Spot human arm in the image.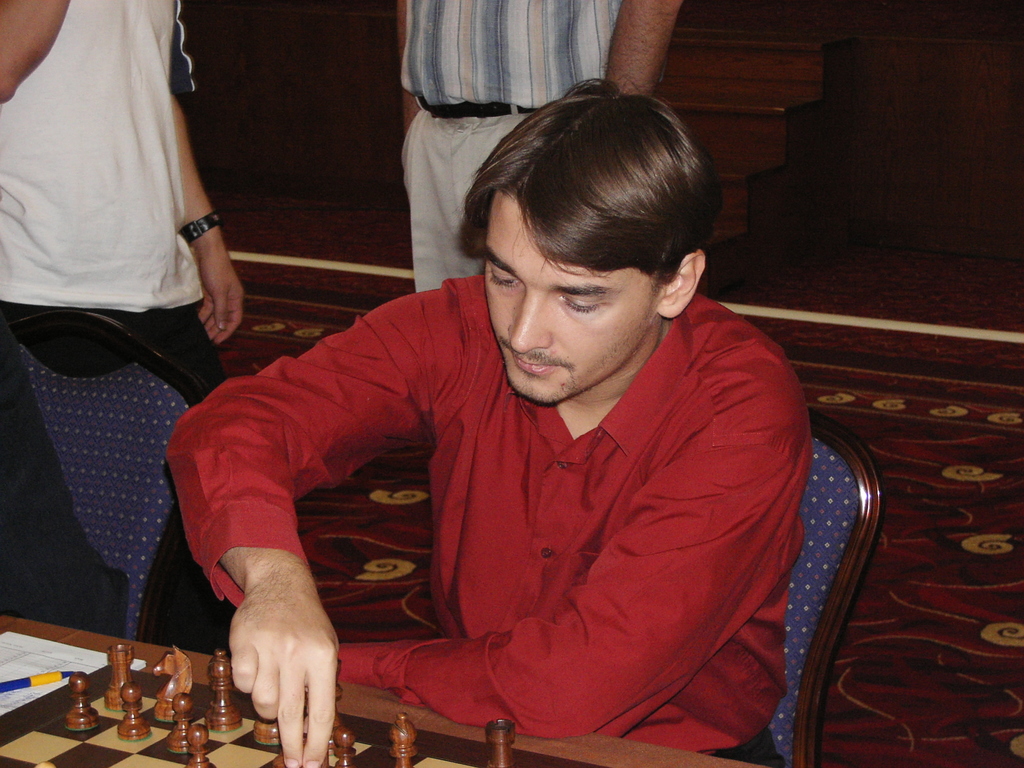
human arm found at 340/432/803/737.
